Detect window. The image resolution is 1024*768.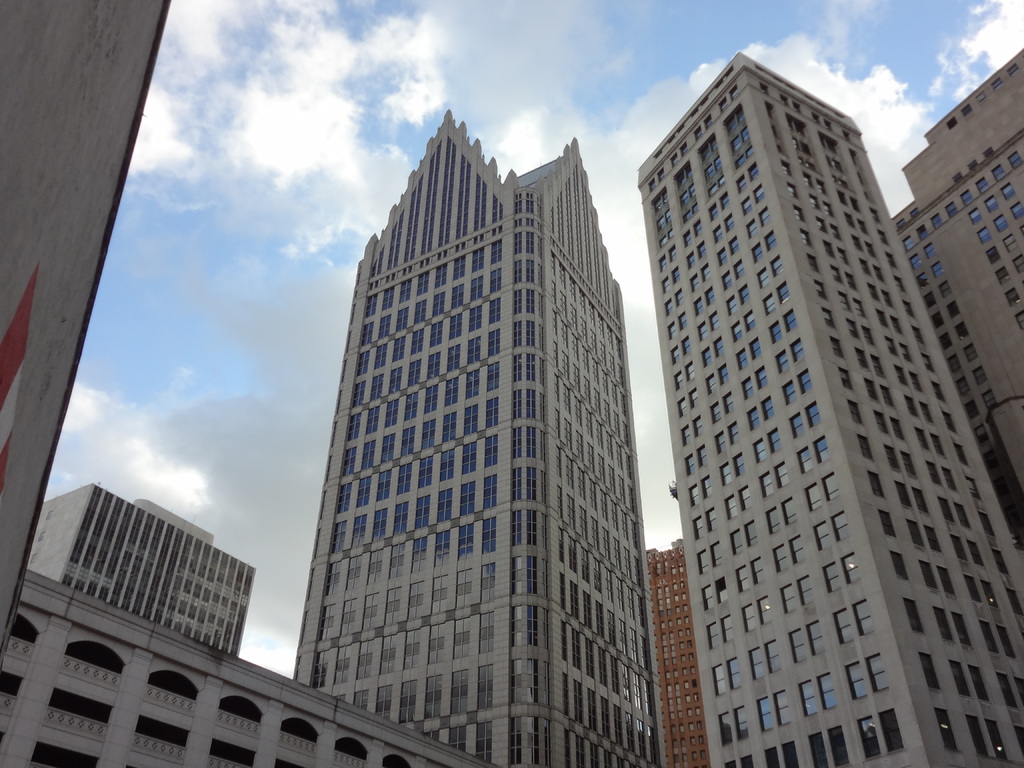
[964,712,990,762].
